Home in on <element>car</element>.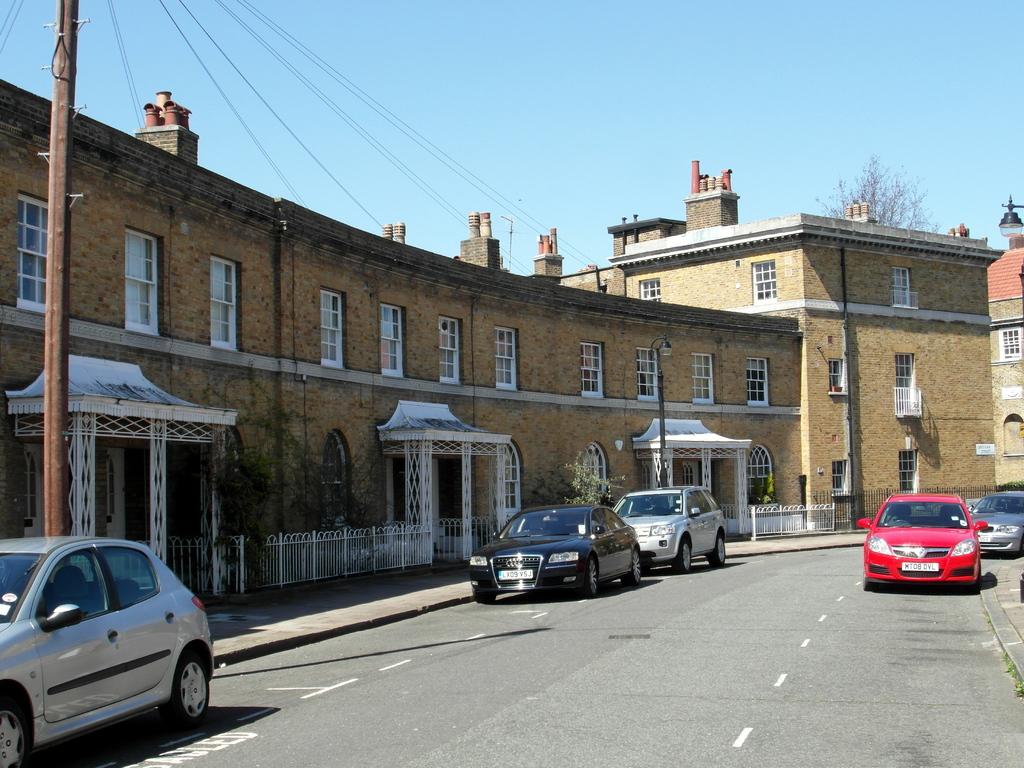
Homed in at 855:491:990:590.
